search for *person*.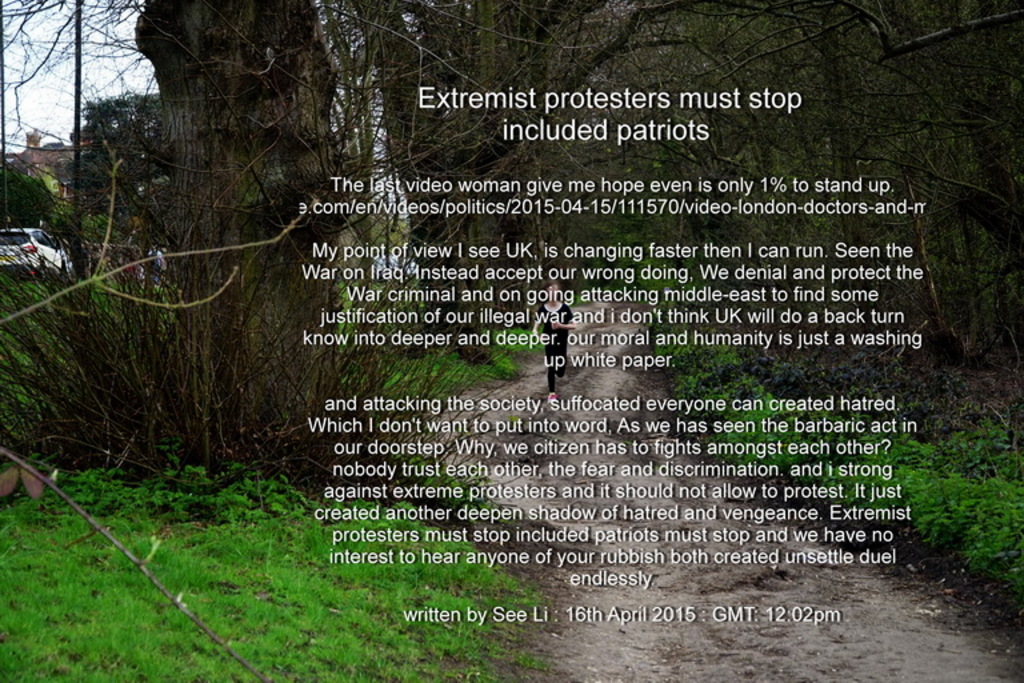
Found at select_region(525, 273, 577, 407).
